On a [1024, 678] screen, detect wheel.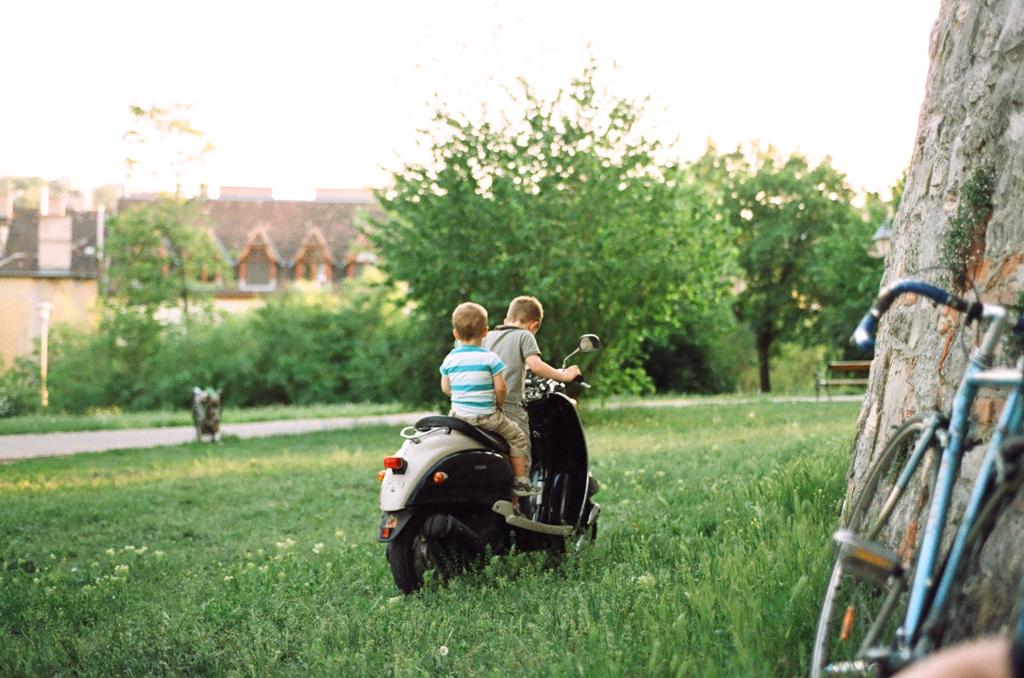
{"left": 395, "top": 522, "right": 498, "bottom": 586}.
